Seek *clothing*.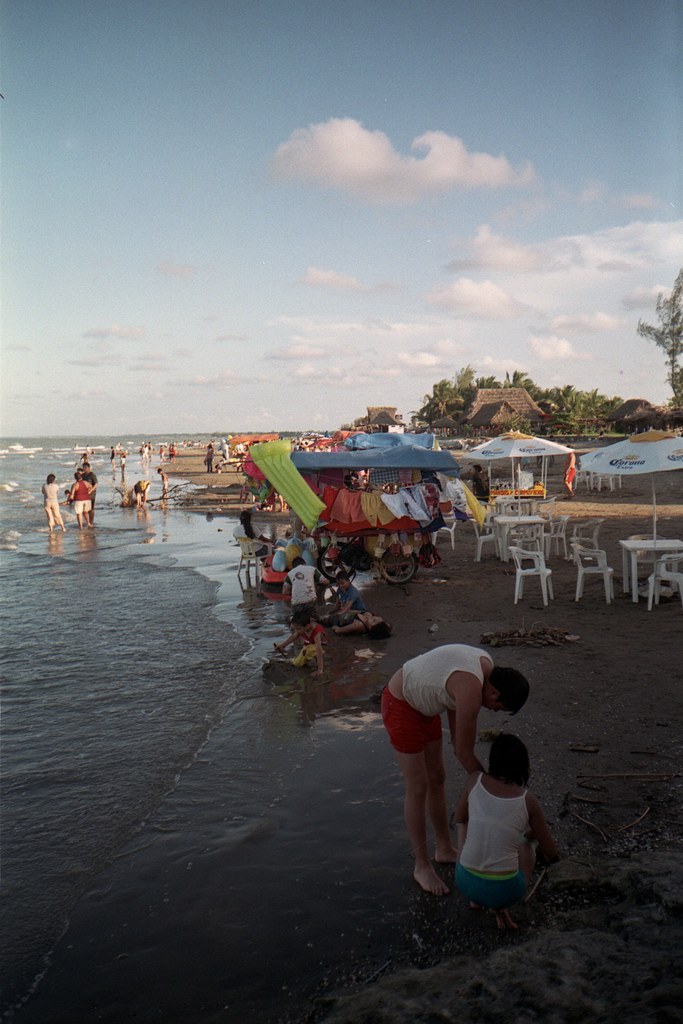
detection(377, 631, 491, 745).
